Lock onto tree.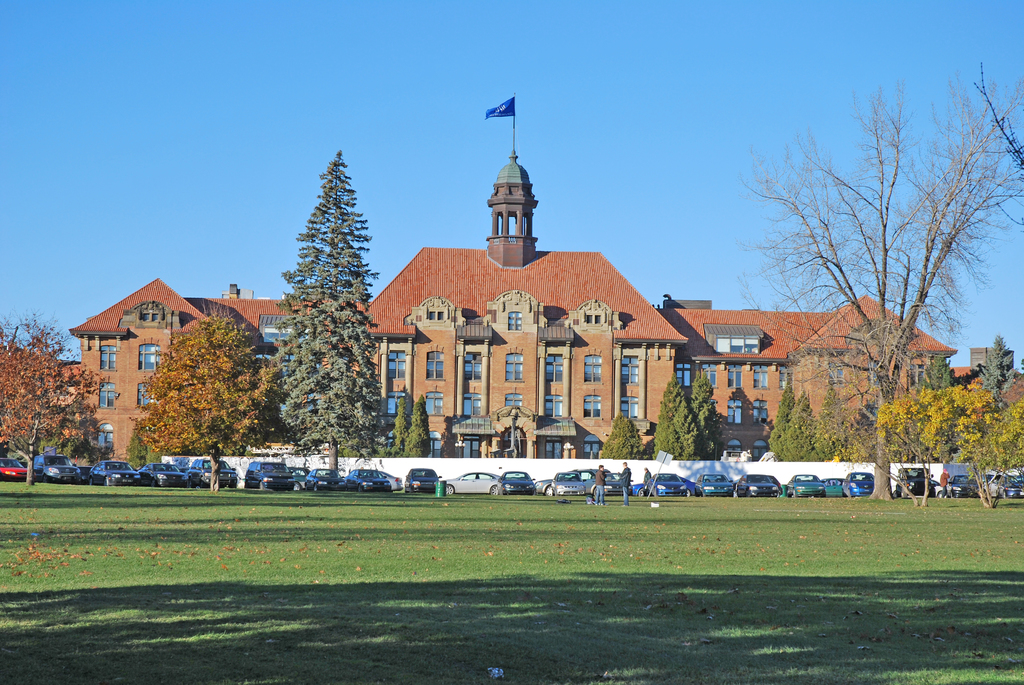
Locked: bbox=(0, 321, 99, 489).
